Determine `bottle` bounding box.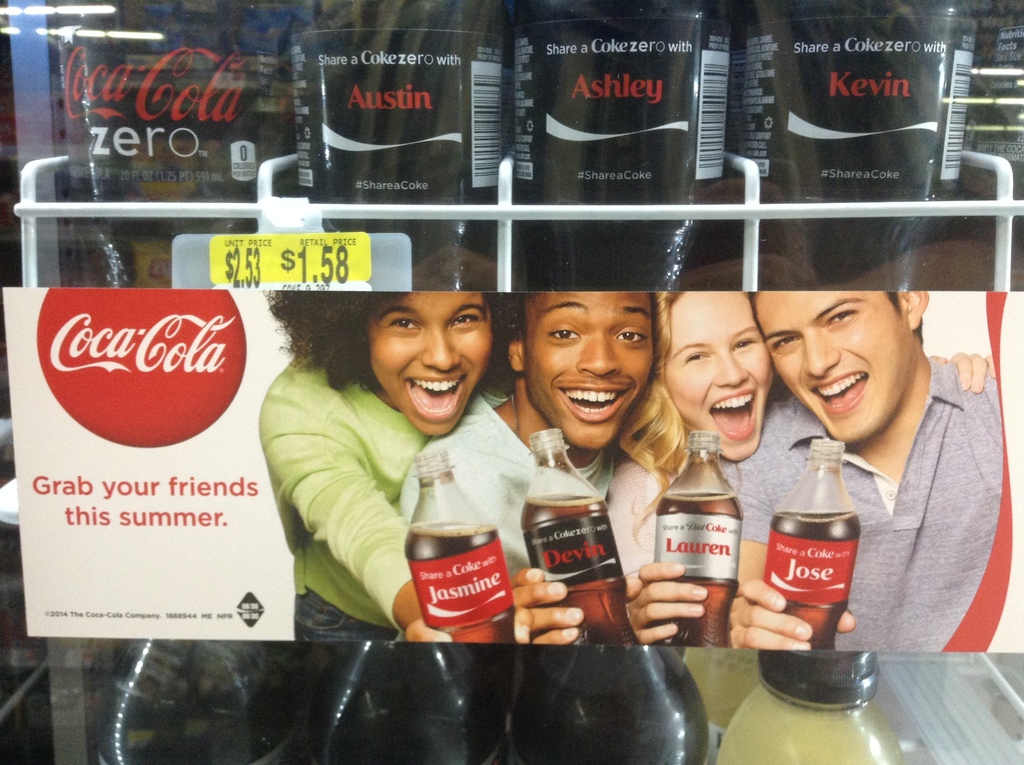
Determined: <box>653,430,745,646</box>.
